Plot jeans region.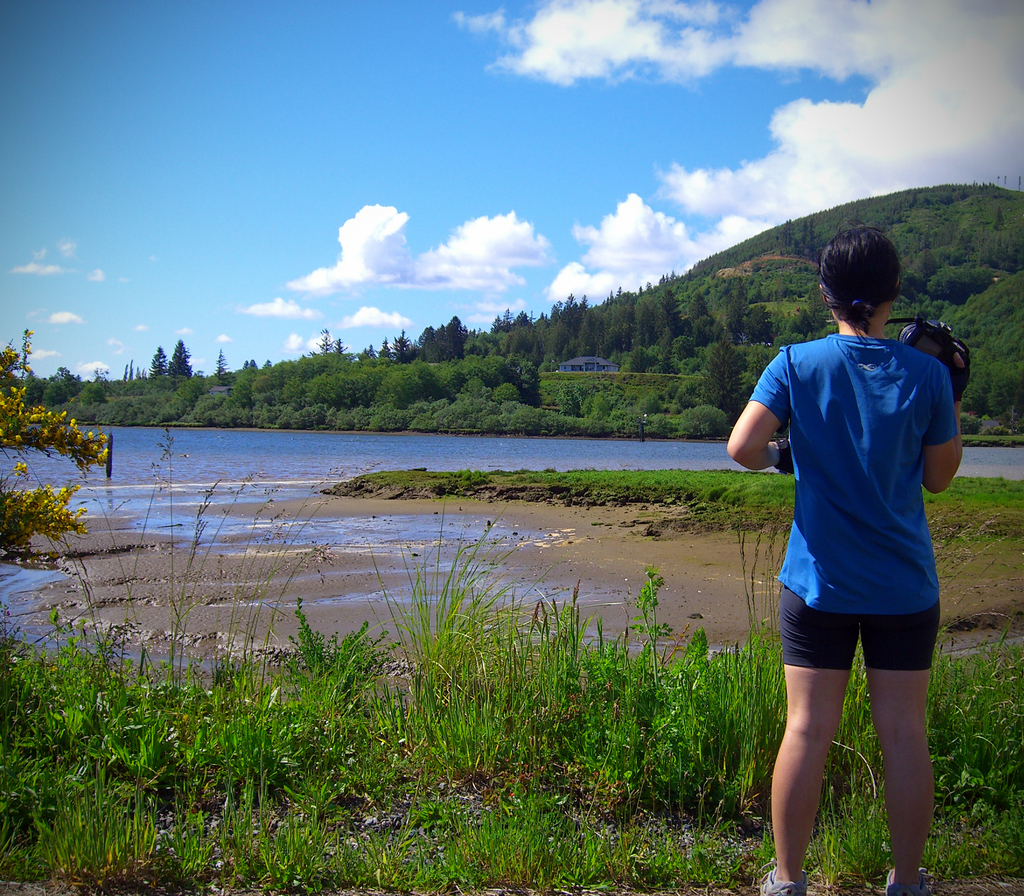
Plotted at [x1=783, y1=591, x2=936, y2=664].
